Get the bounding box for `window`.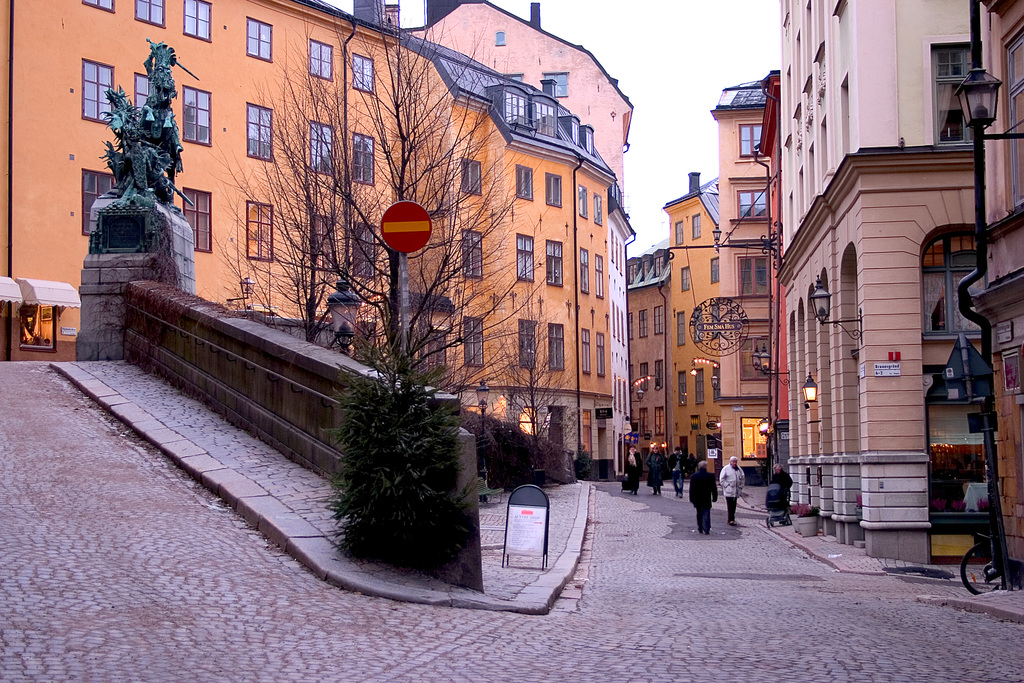
region(350, 126, 378, 185).
